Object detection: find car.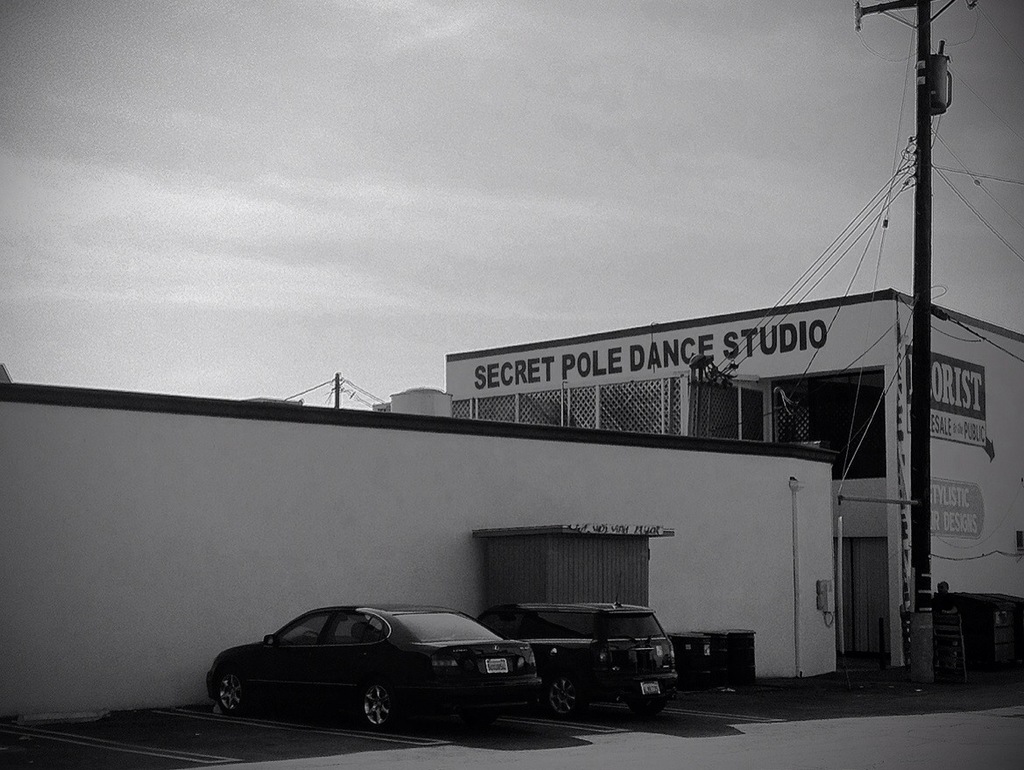
detection(207, 604, 540, 730).
